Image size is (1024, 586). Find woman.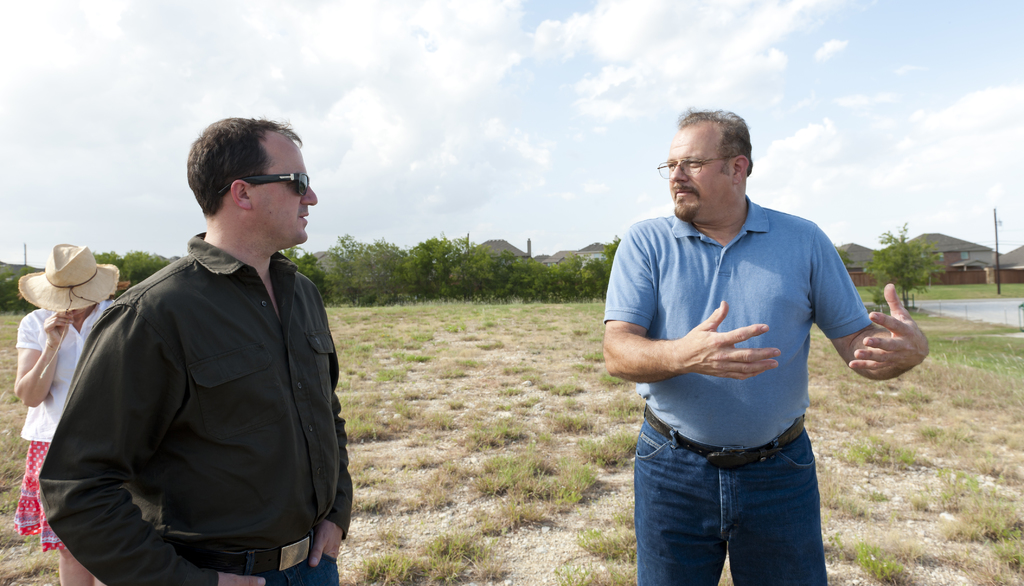
(left=12, top=241, right=113, bottom=585).
